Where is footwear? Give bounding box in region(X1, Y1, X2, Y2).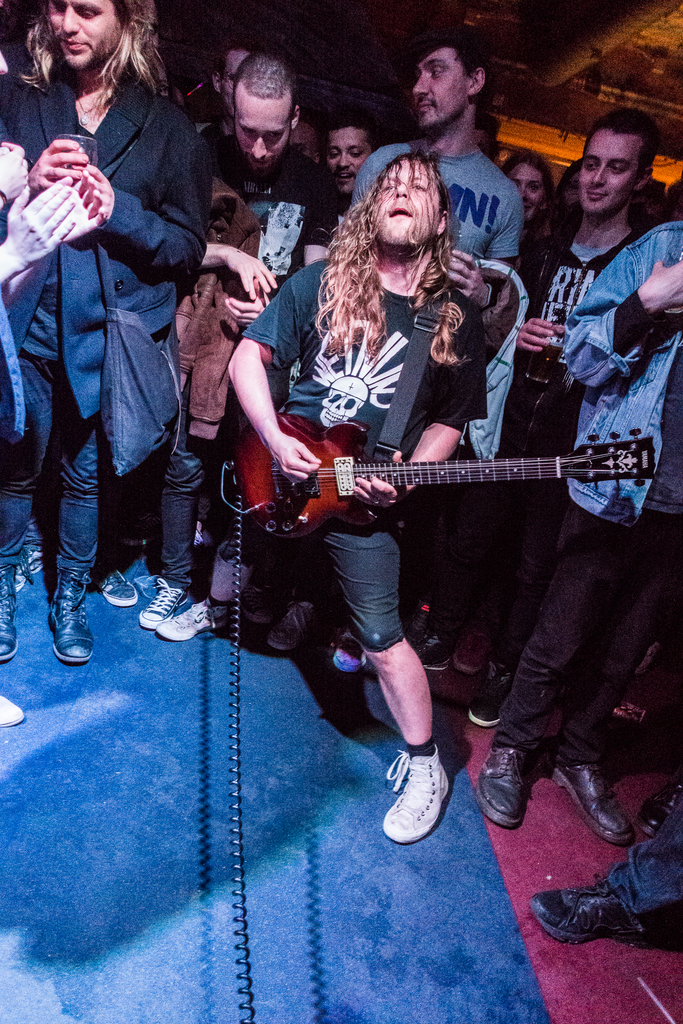
region(251, 575, 287, 624).
